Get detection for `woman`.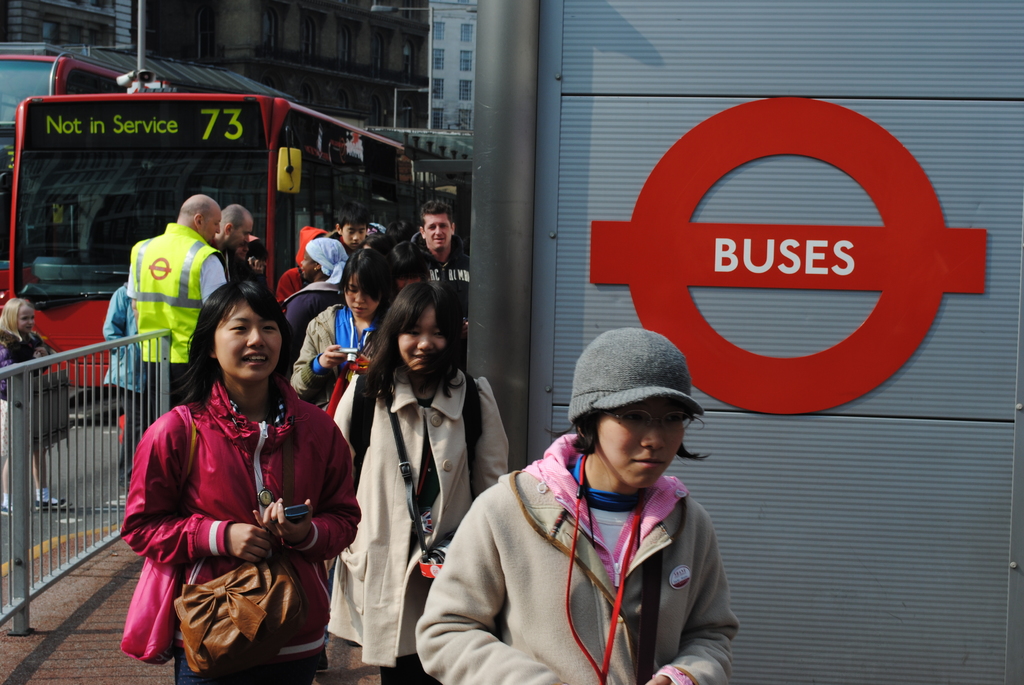
Detection: (x1=410, y1=328, x2=743, y2=684).
